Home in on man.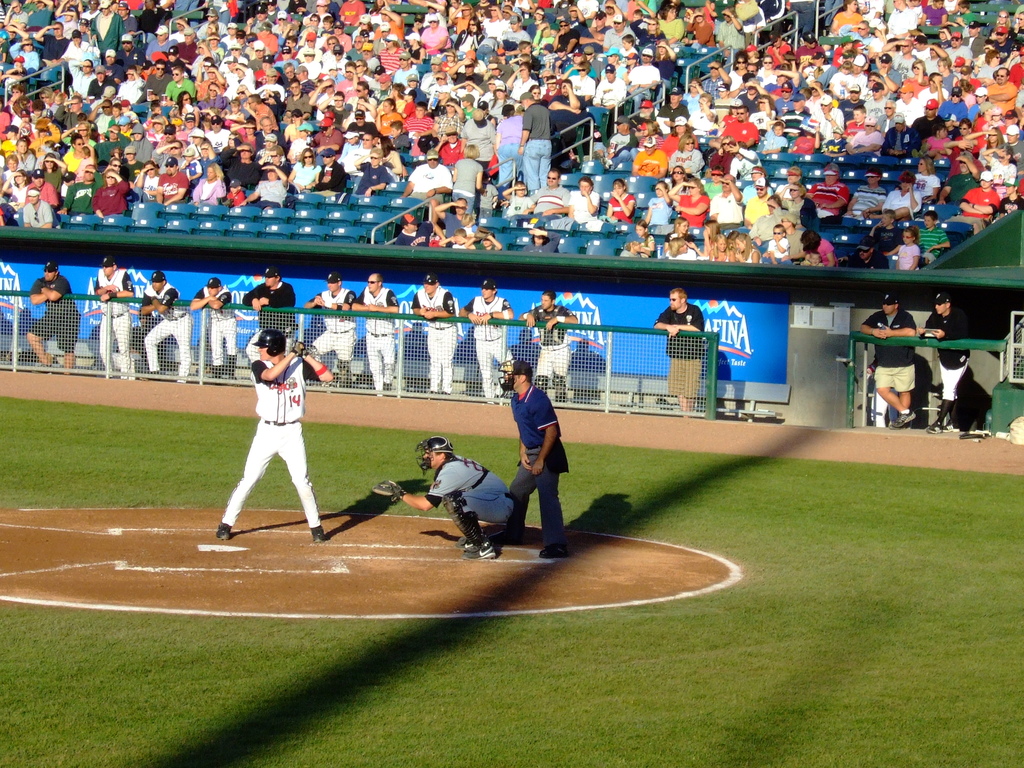
Homed in at [306,7,319,27].
